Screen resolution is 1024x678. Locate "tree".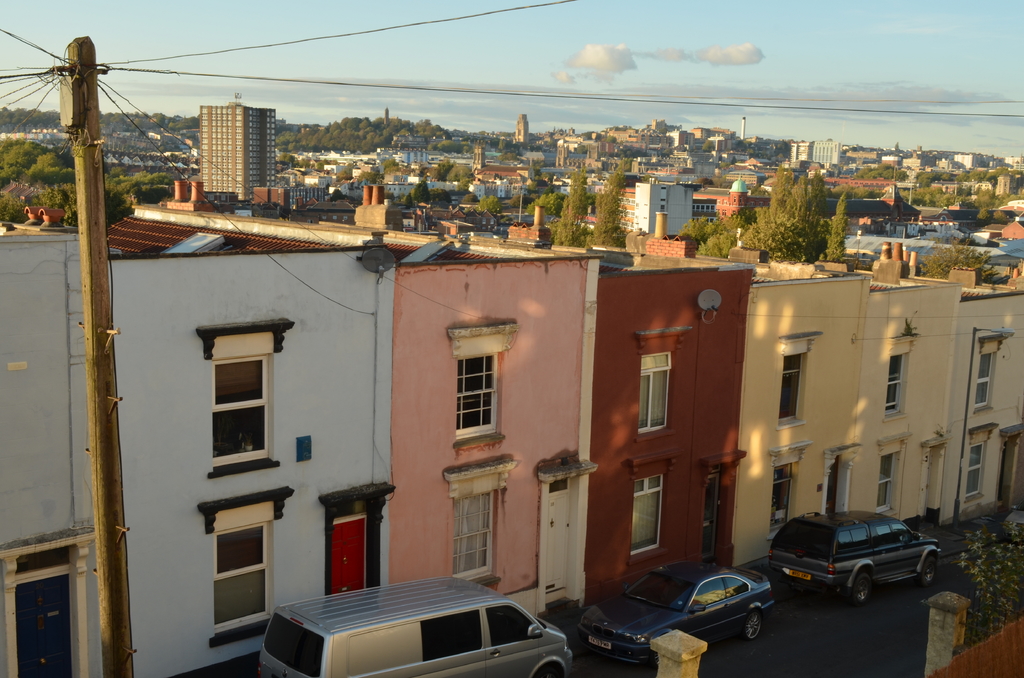
(555,163,591,249).
